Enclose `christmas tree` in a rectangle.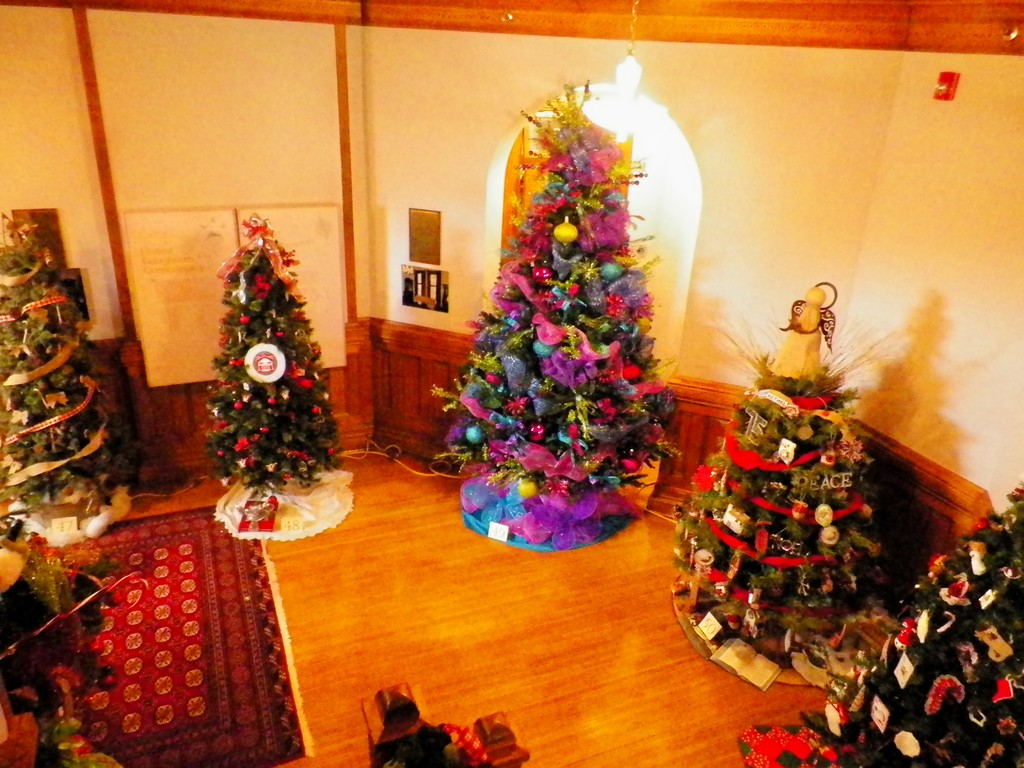
(left=423, top=66, right=685, bottom=567).
